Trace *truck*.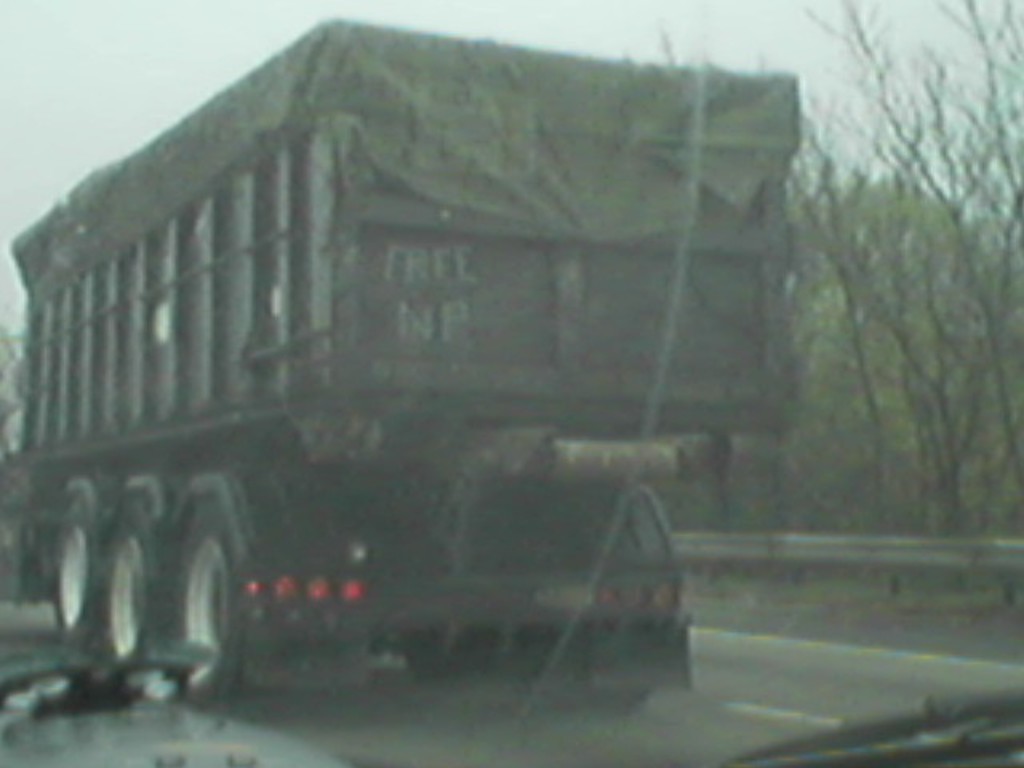
Traced to <box>0,13,842,704</box>.
